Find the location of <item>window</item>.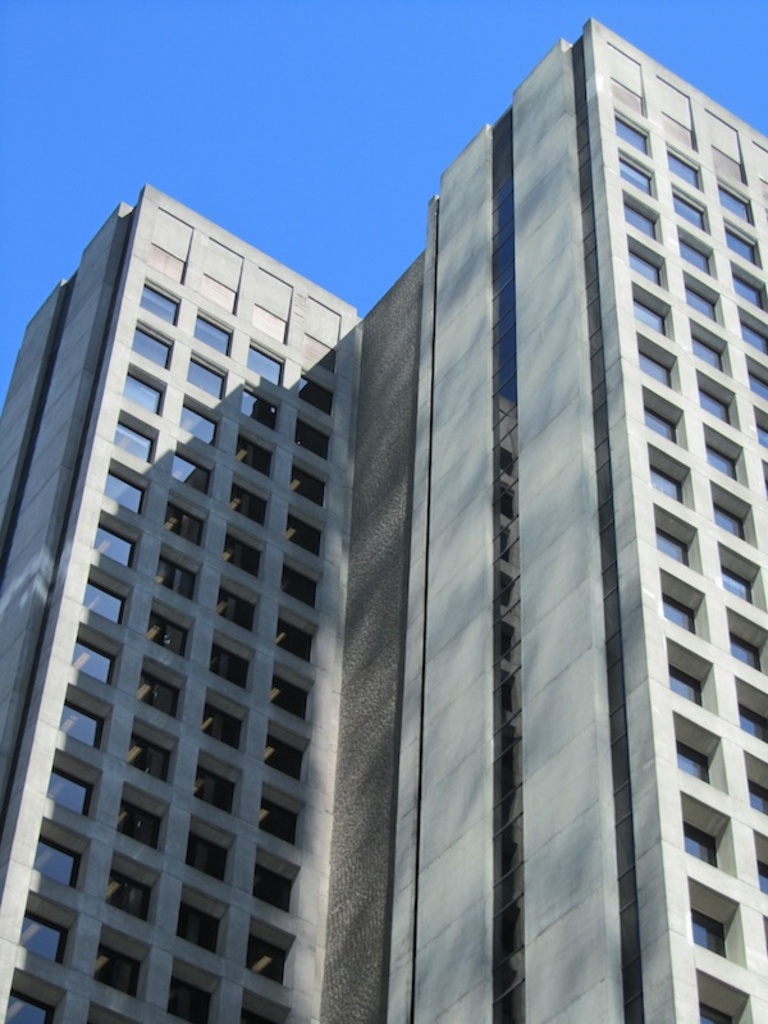
Location: bbox=[97, 856, 156, 925].
